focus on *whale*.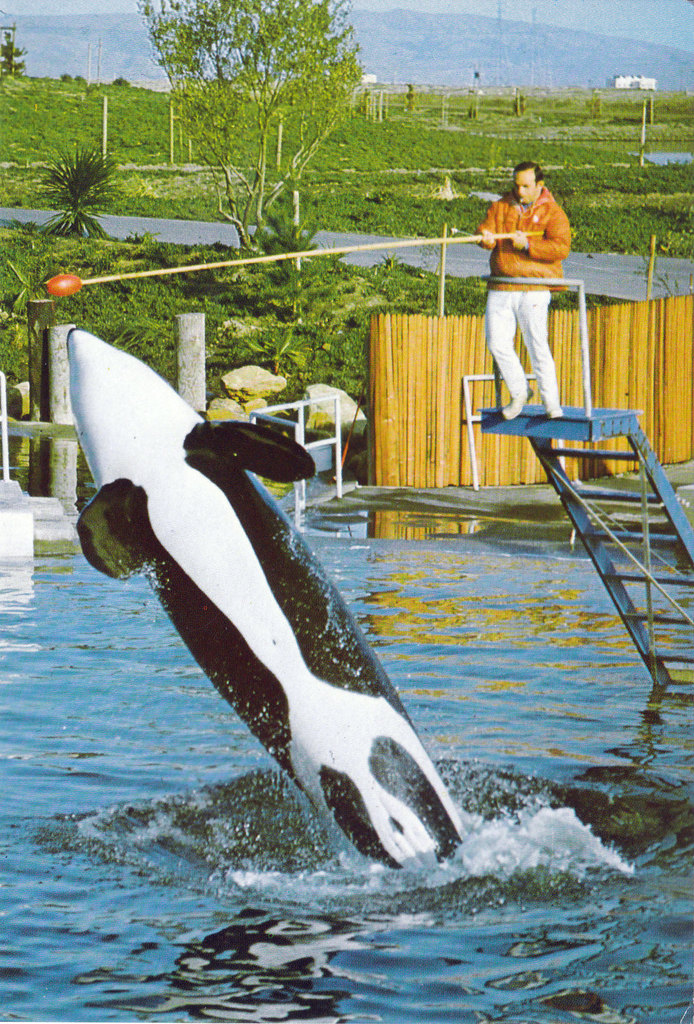
Focused at bbox=(63, 319, 464, 898).
